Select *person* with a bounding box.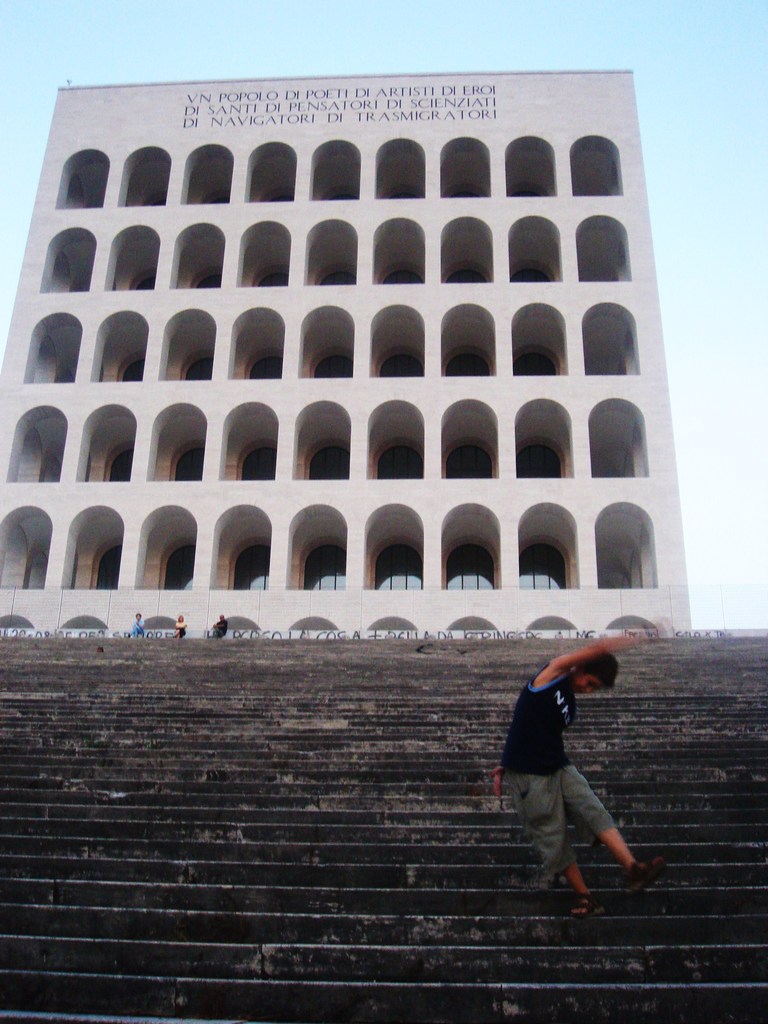
173 615 185 640.
